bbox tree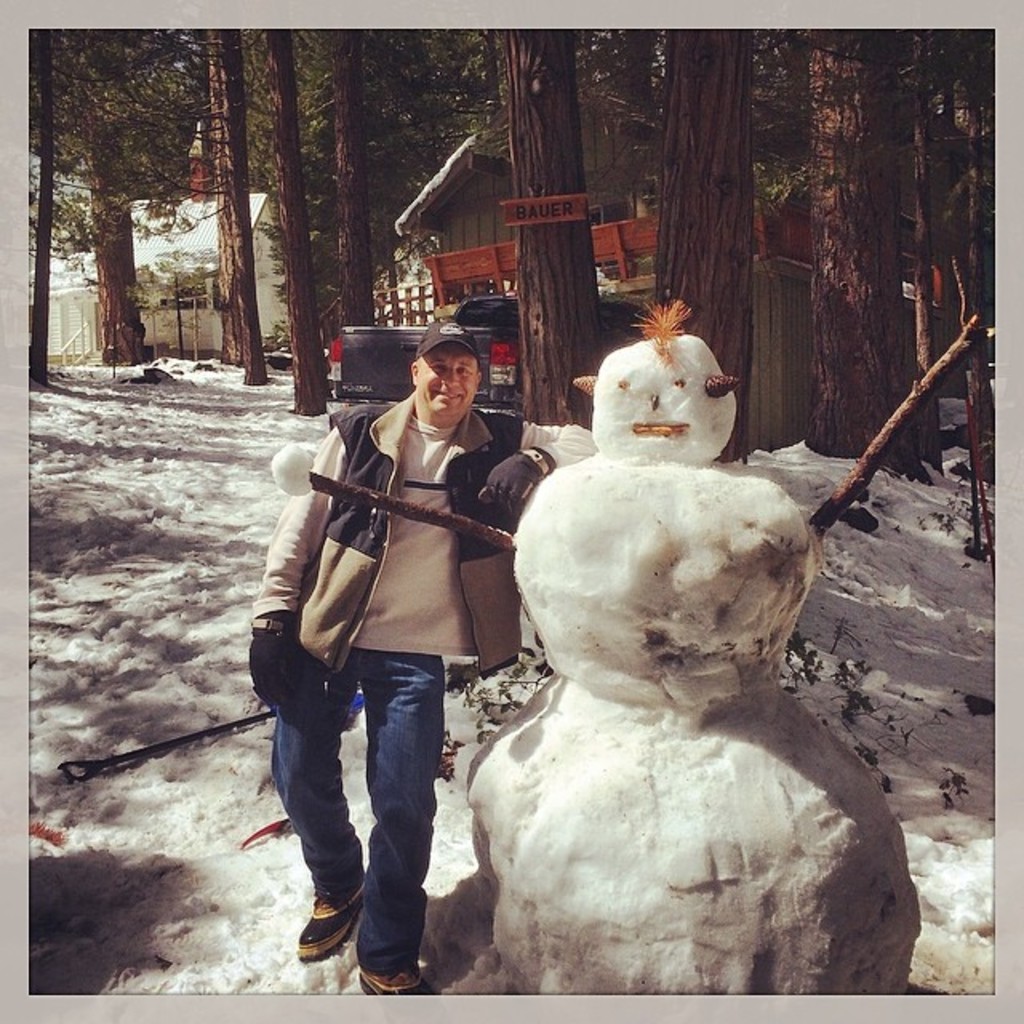
[x1=176, y1=26, x2=301, y2=421]
